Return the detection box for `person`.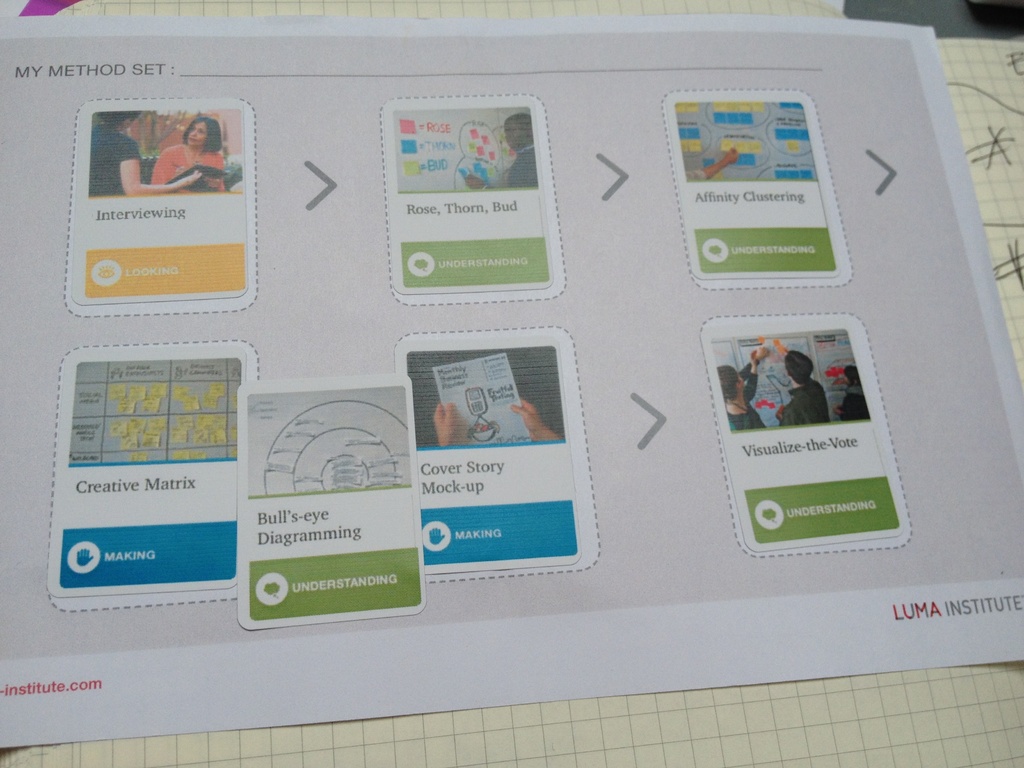
{"x1": 713, "y1": 342, "x2": 771, "y2": 433}.
